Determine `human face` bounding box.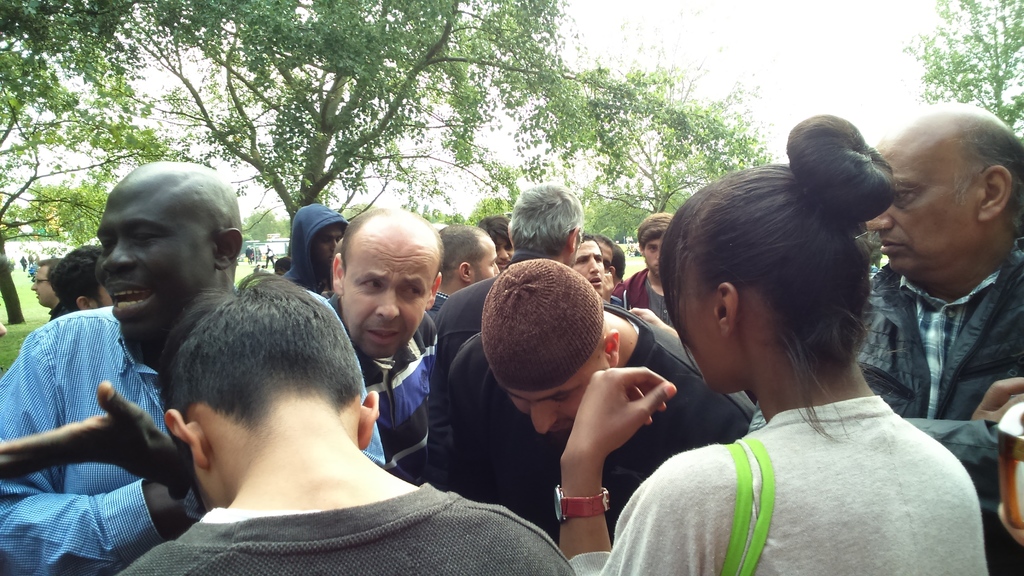
Determined: bbox=(30, 267, 55, 304).
